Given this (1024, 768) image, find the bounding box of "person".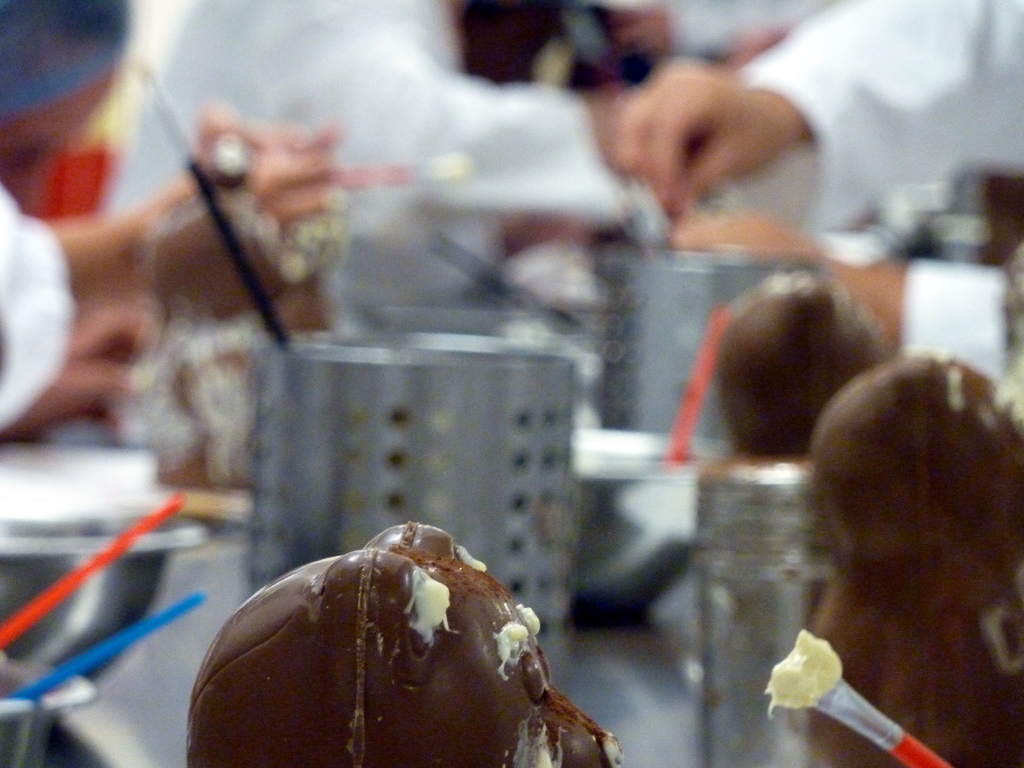
x1=607 y1=0 x2=1023 y2=251.
